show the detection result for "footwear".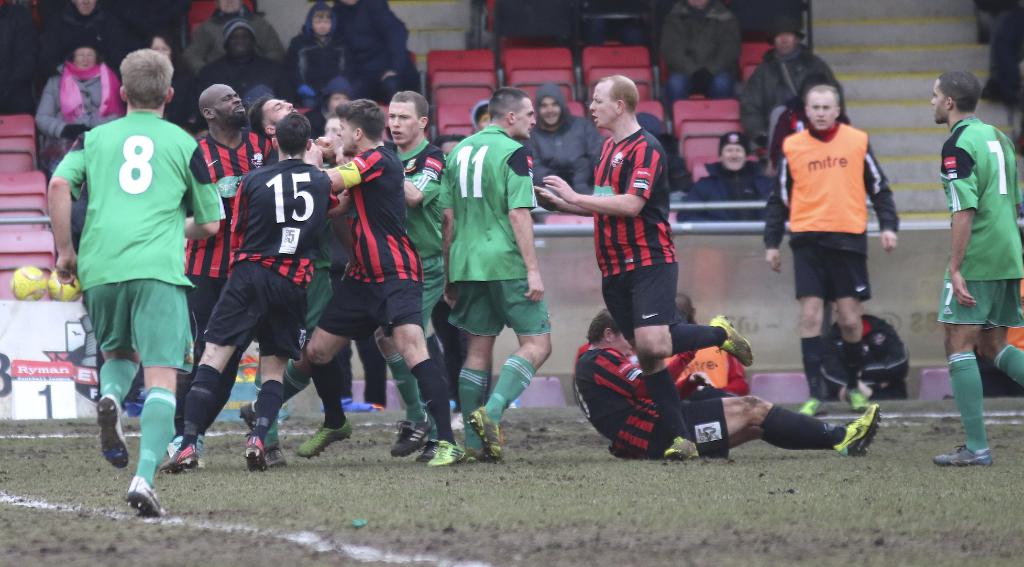
pyautogui.locateOnScreen(466, 408, 507, 464).
